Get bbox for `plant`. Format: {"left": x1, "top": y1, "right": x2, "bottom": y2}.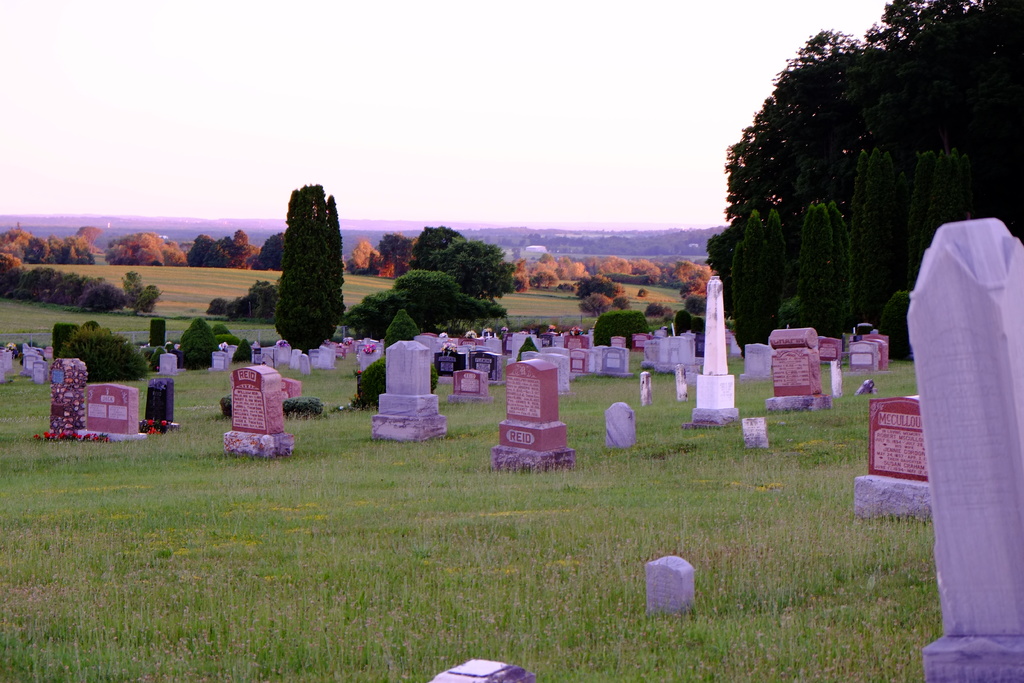
{"left": 253, "top": 338, "right": 279, "bottom": 346}.
